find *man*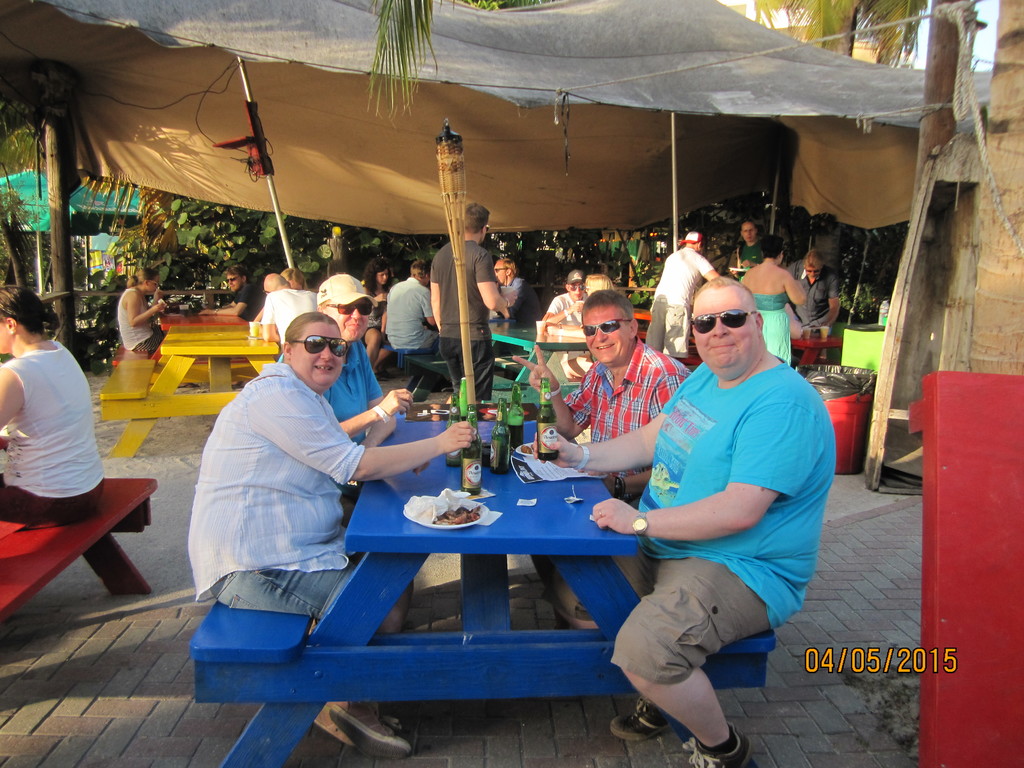
x1=493, y1=255, x2=543, y2=331
